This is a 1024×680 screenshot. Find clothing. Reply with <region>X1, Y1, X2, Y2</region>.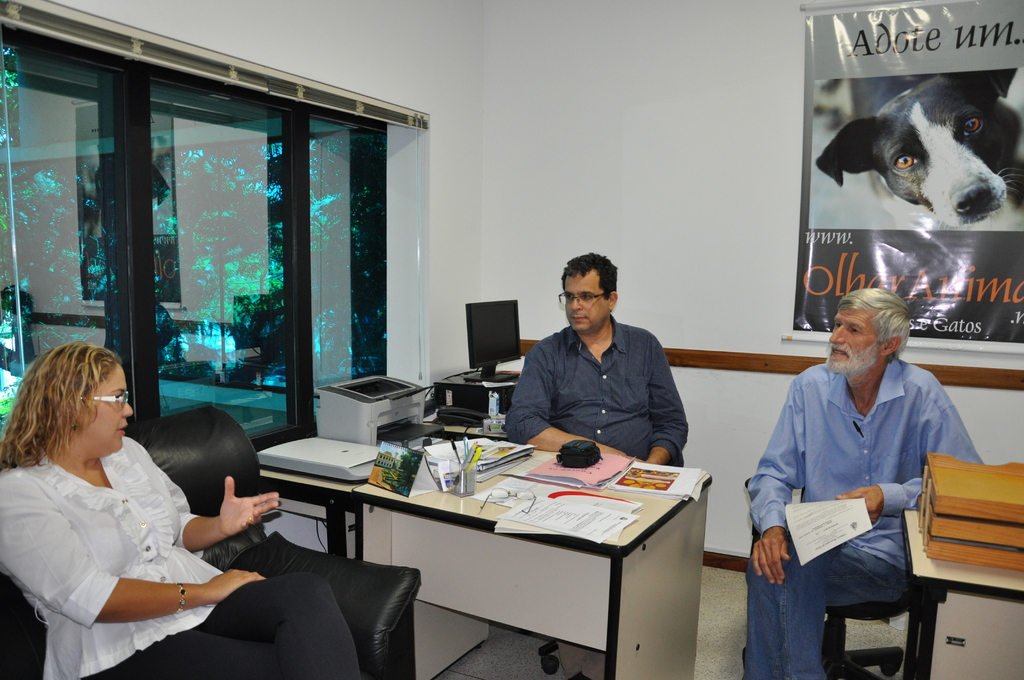
<region>111, 574, 363, 679</region>.
